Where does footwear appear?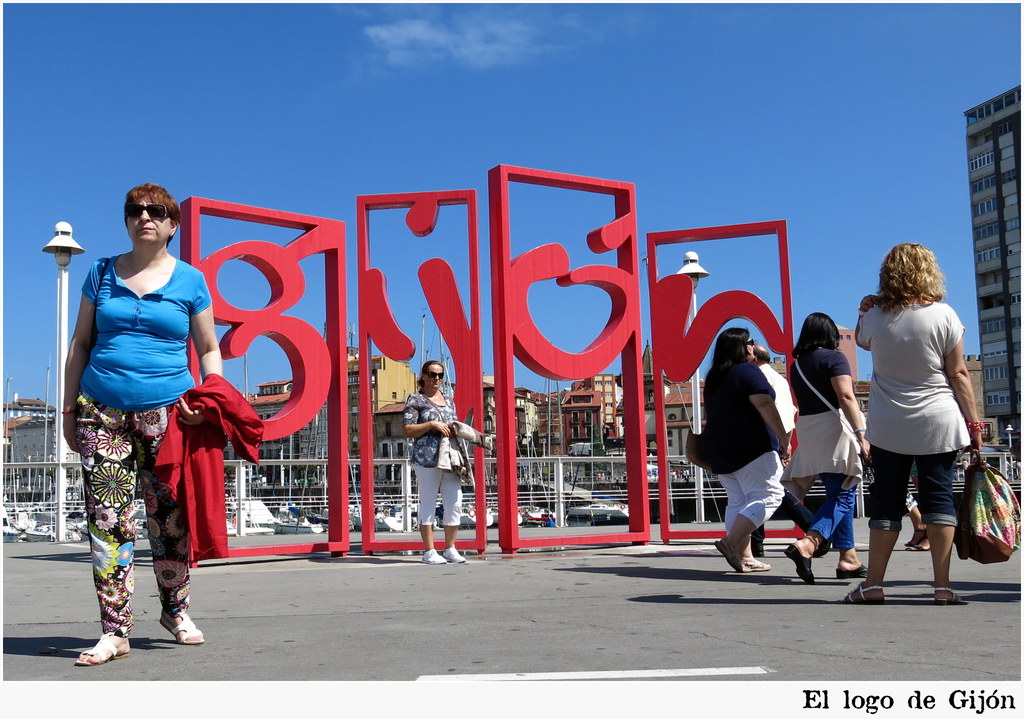
Appears at 833,562,868,582.
